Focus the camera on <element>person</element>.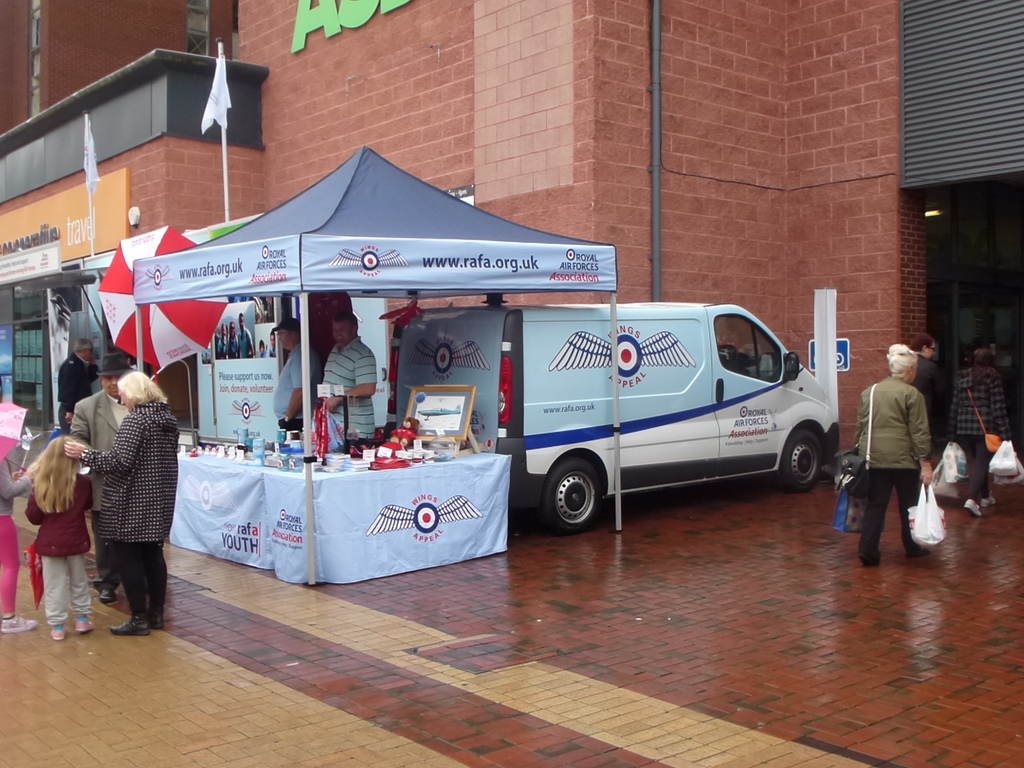
Focus region: [271,321,322,440].
